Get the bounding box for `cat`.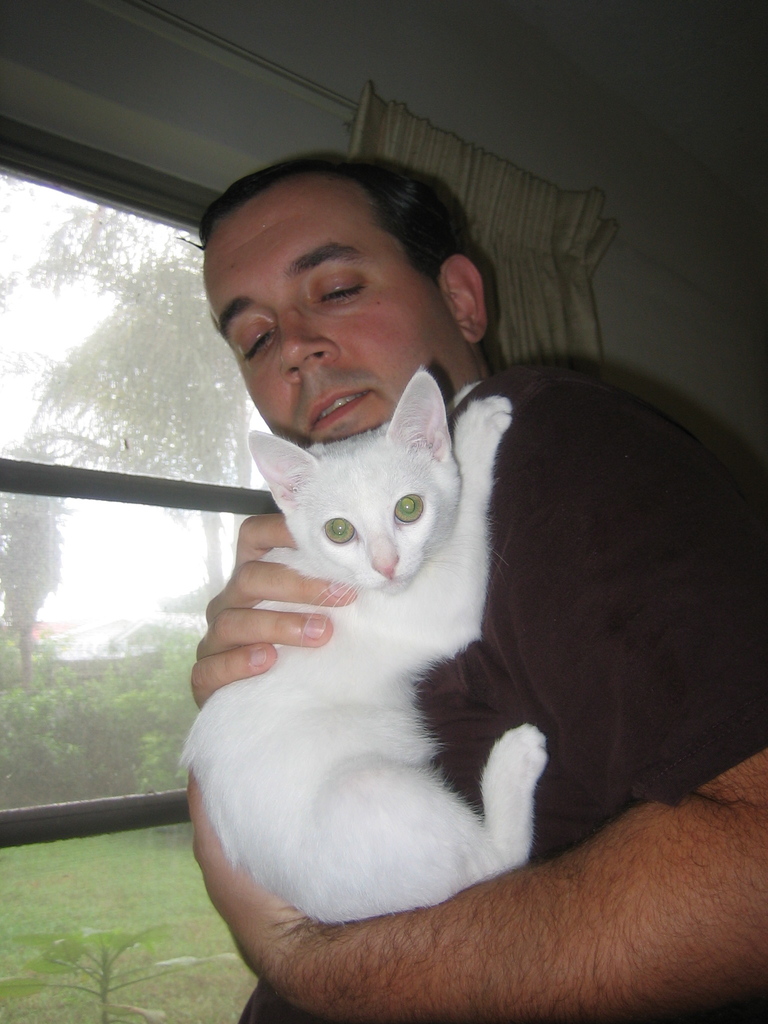
x1=172 y1=368 x2=543 y2=931.
